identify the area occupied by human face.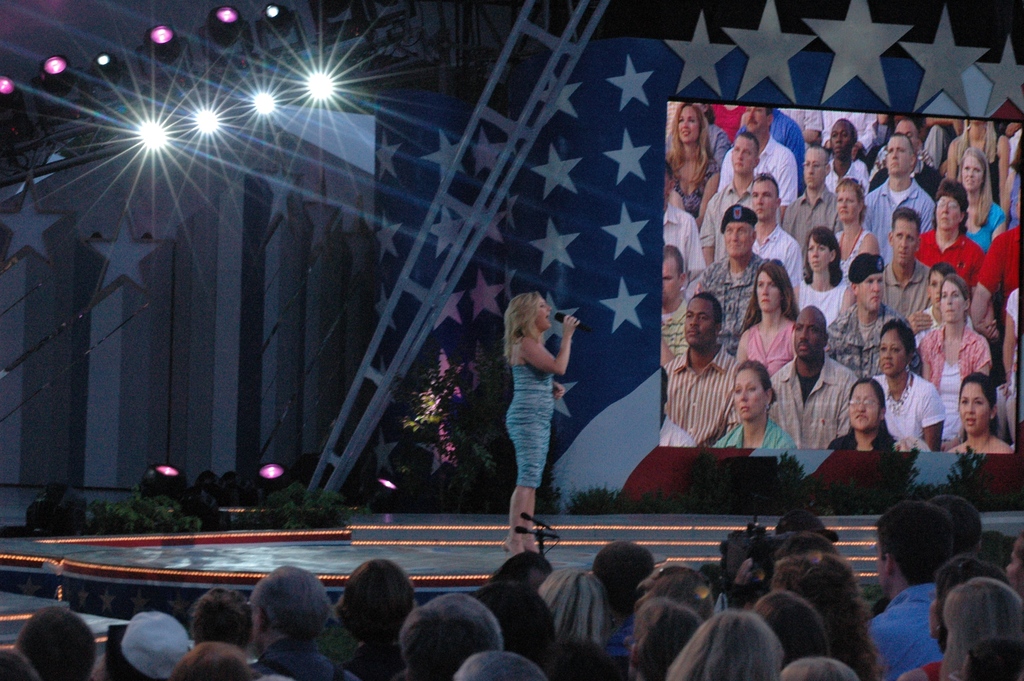
Area: x1=886 y1=135 x2=908 y2=177.
